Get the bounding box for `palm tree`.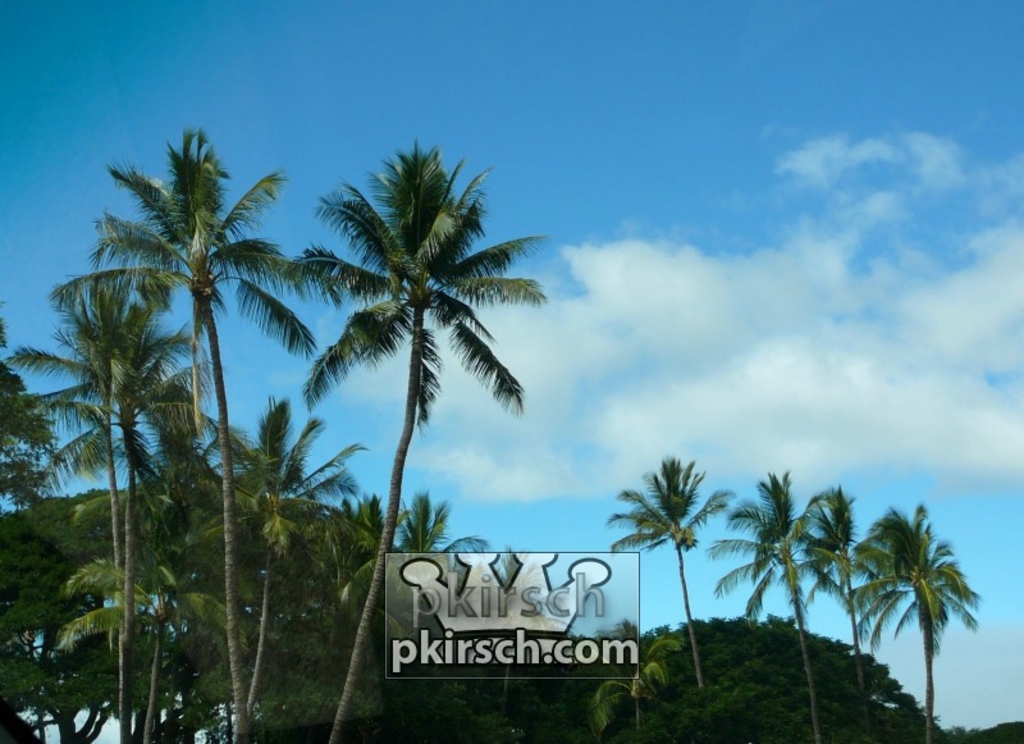
[x1=93, y1=132, x2=282, y2=739].
